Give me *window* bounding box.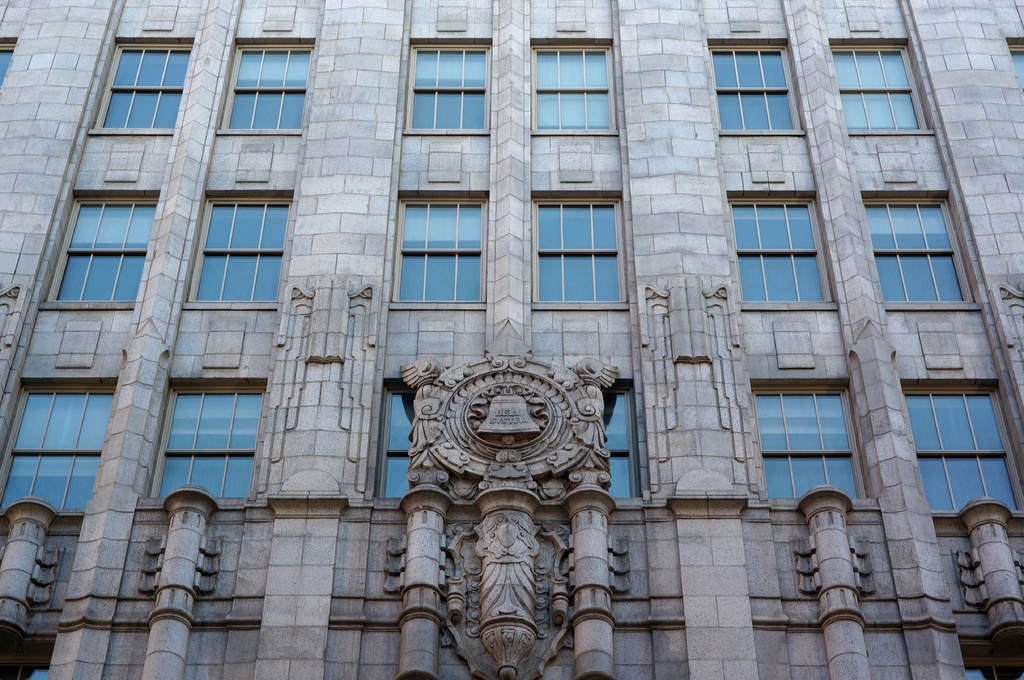
<bbox>388, 189, 491, 305</bbox>.
